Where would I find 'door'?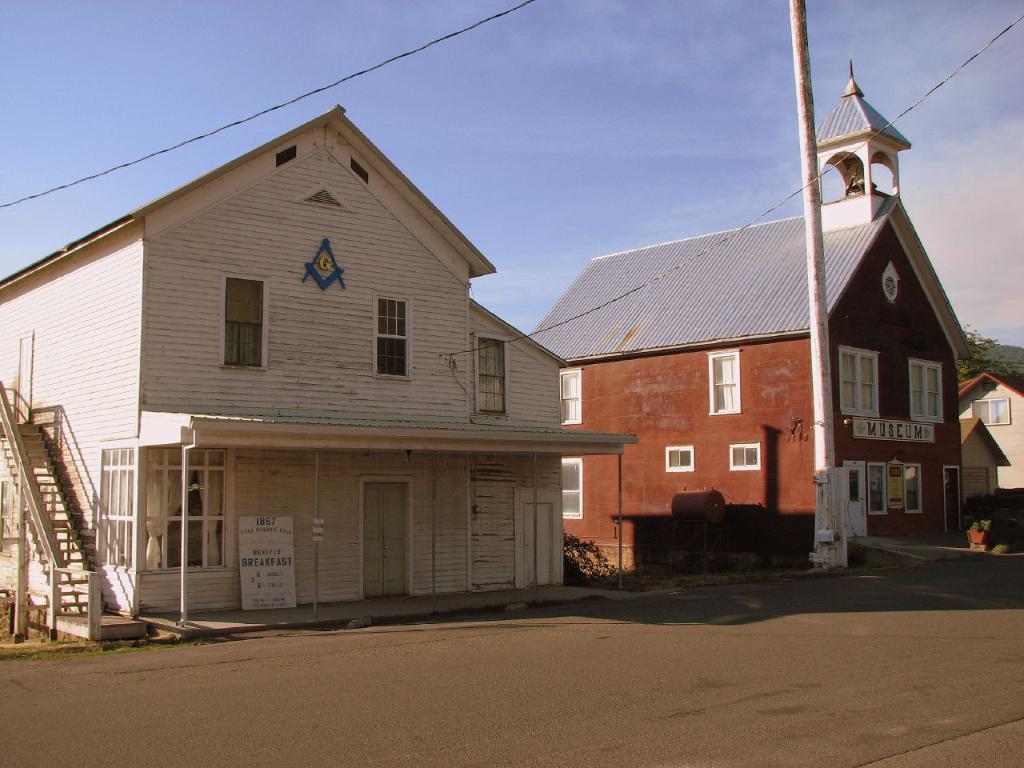
At region(848, 464, 870, 536).
